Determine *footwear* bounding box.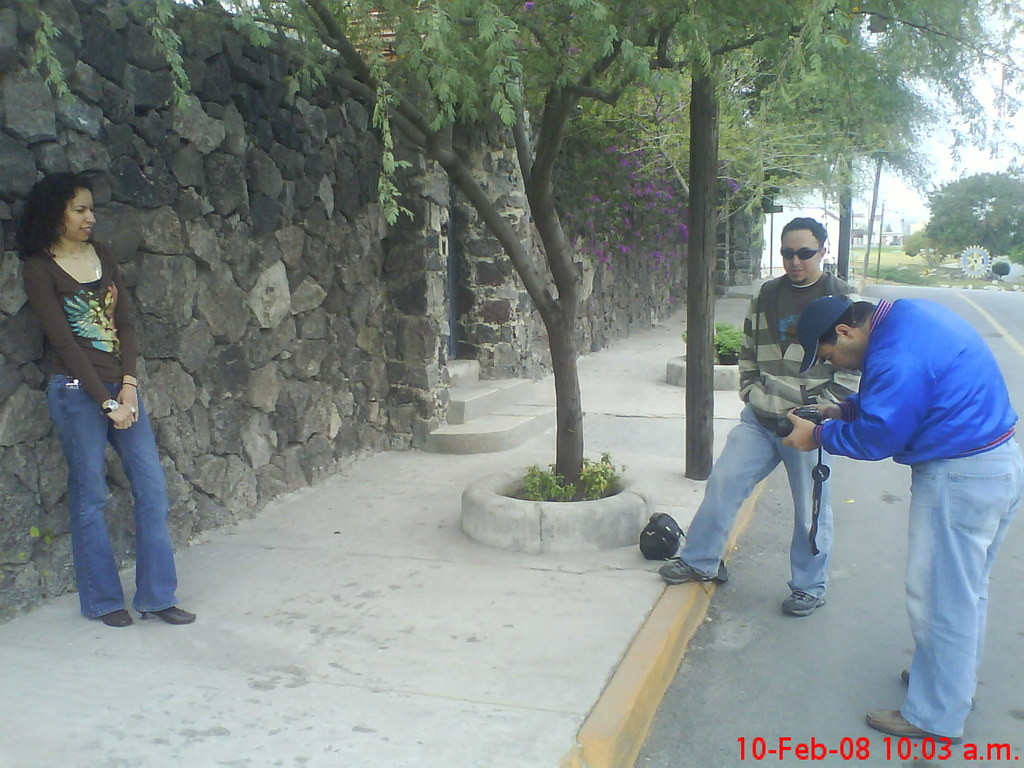
Determined: crop(904, 667, 914, 680).
